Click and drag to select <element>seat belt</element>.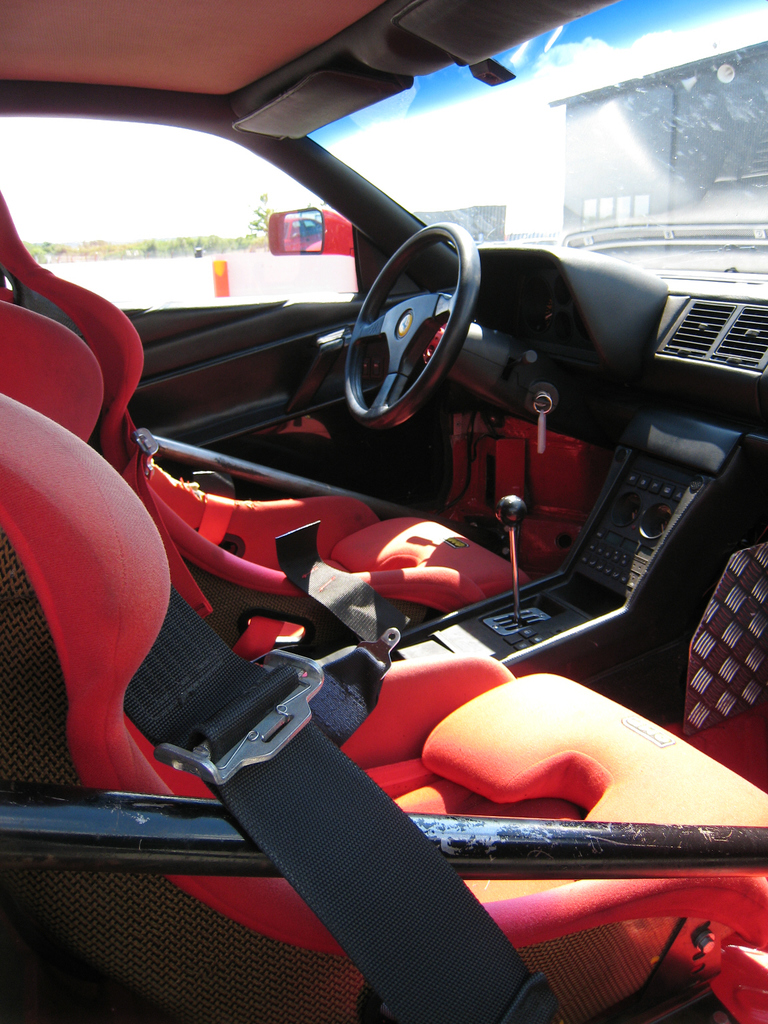
Selection: 123 588 567 1023.
